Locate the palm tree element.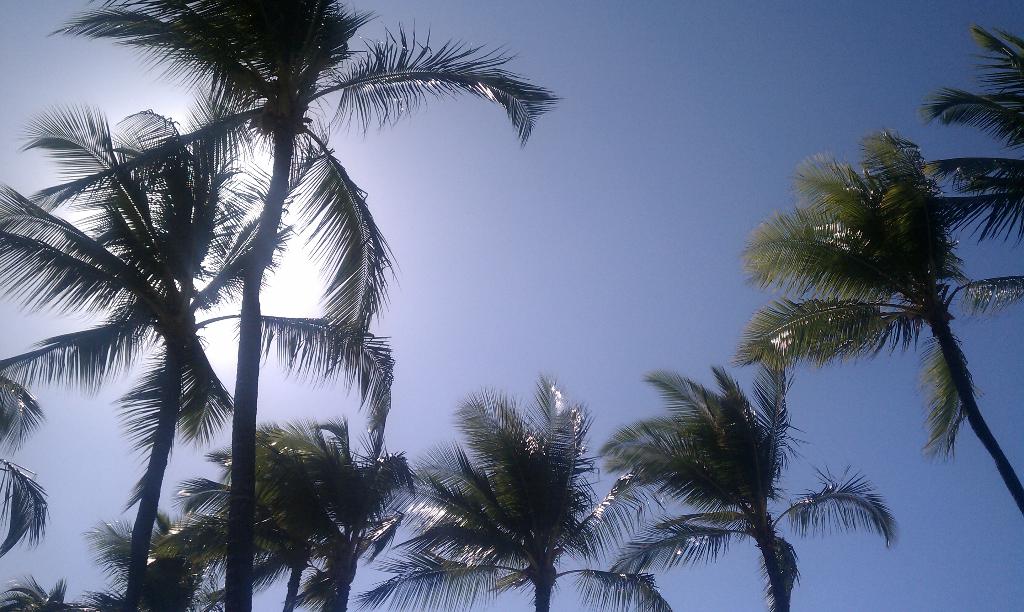
Element bbox: 348, 386, 632, 611.
